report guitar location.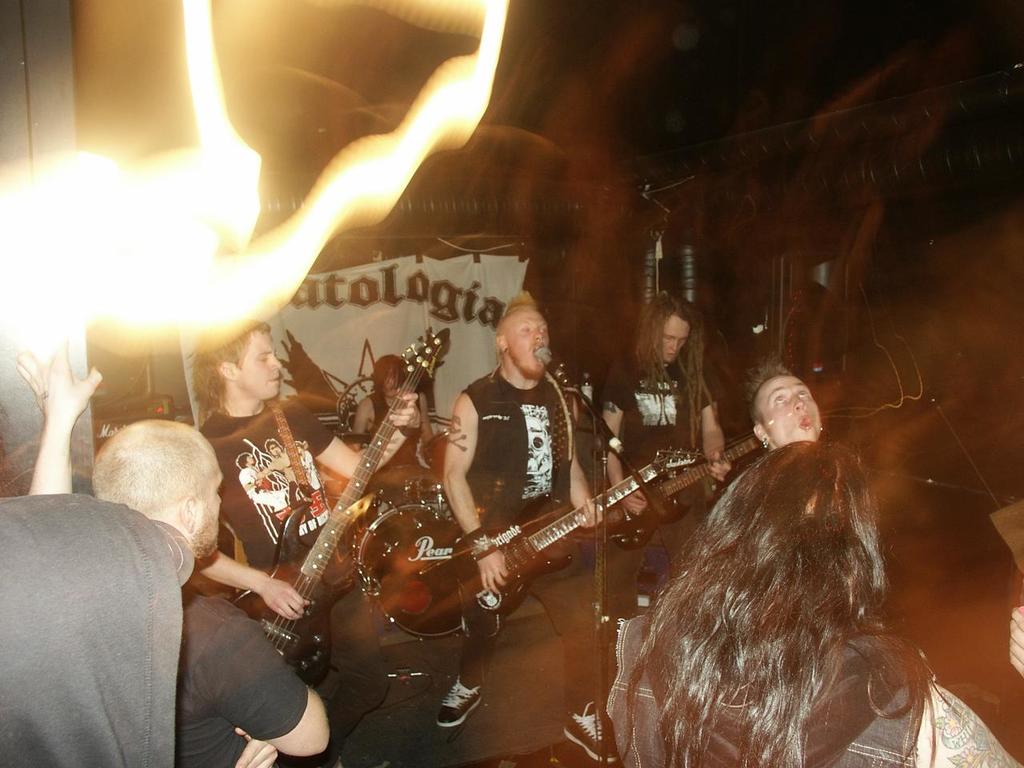
Report: bbox=(587, 430, 770, 565).
